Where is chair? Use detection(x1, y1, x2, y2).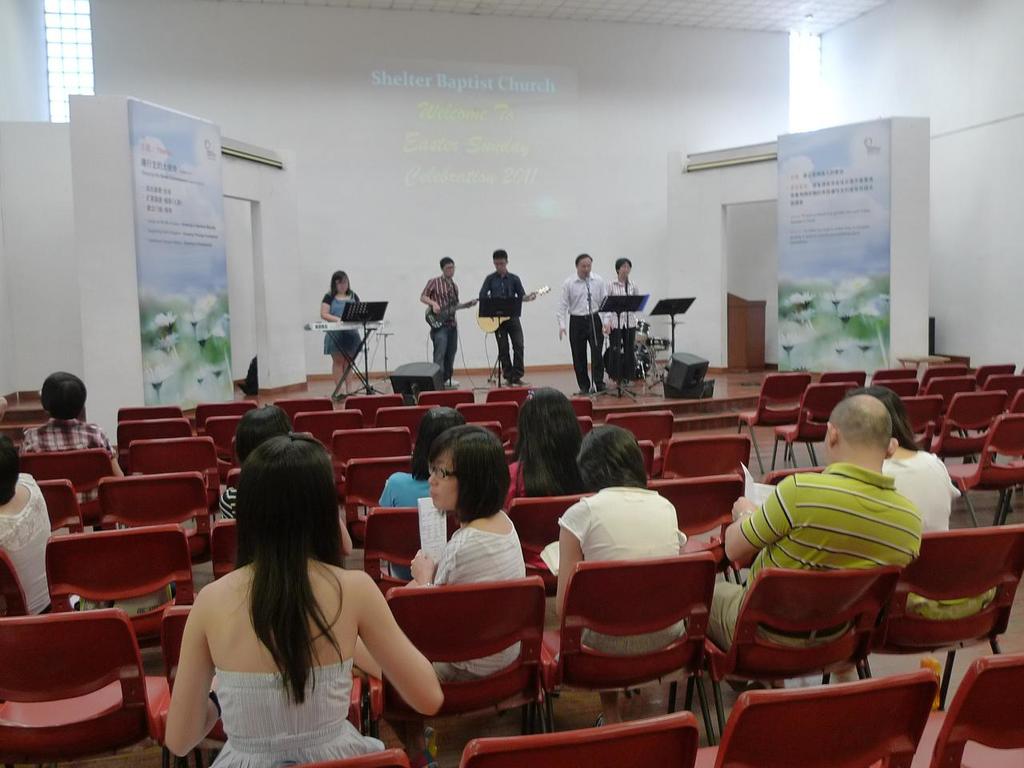
detection(770, 382, 855, 471).
